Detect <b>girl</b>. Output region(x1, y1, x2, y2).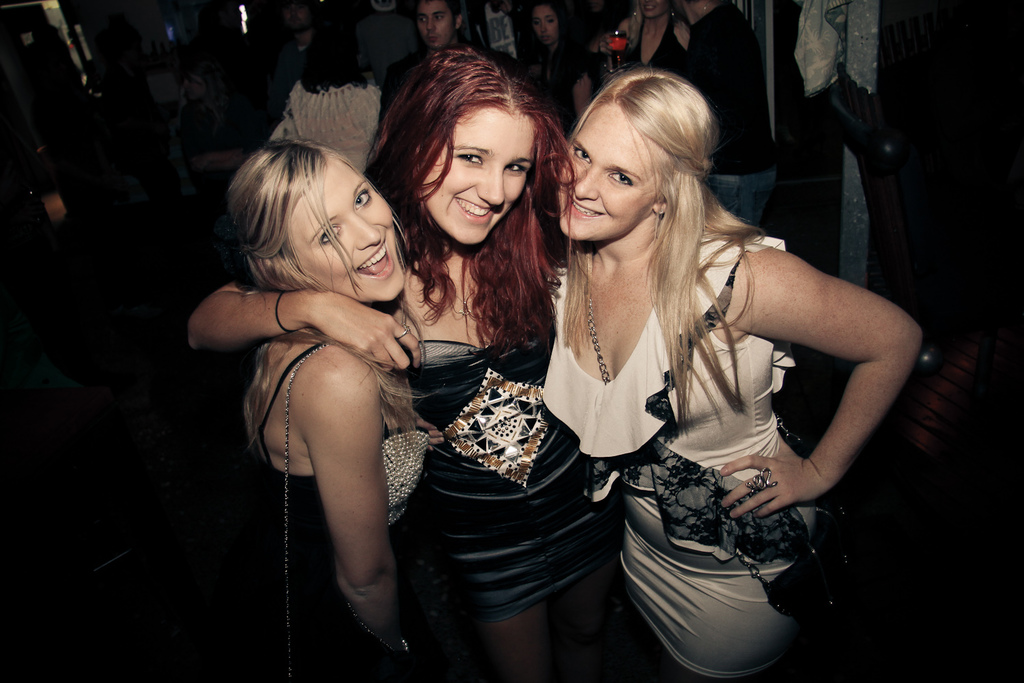
region(612, 0, 691, 62).
